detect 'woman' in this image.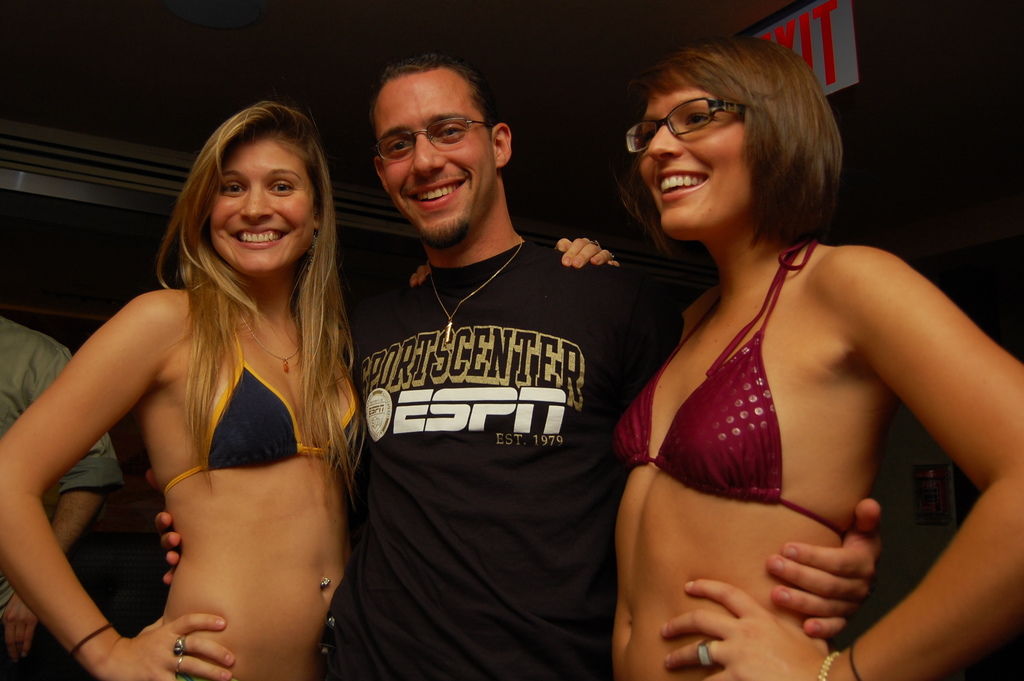
Detection: 611 37 1023 680.
